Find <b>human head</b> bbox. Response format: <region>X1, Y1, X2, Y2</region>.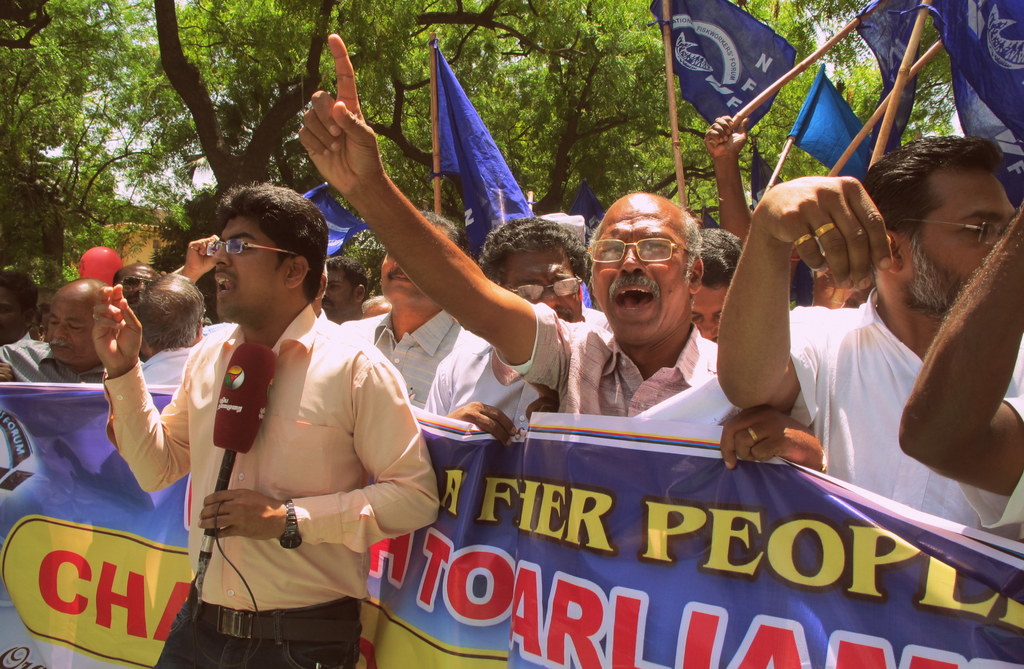
<region>584, 191, 702, 349</region>.
